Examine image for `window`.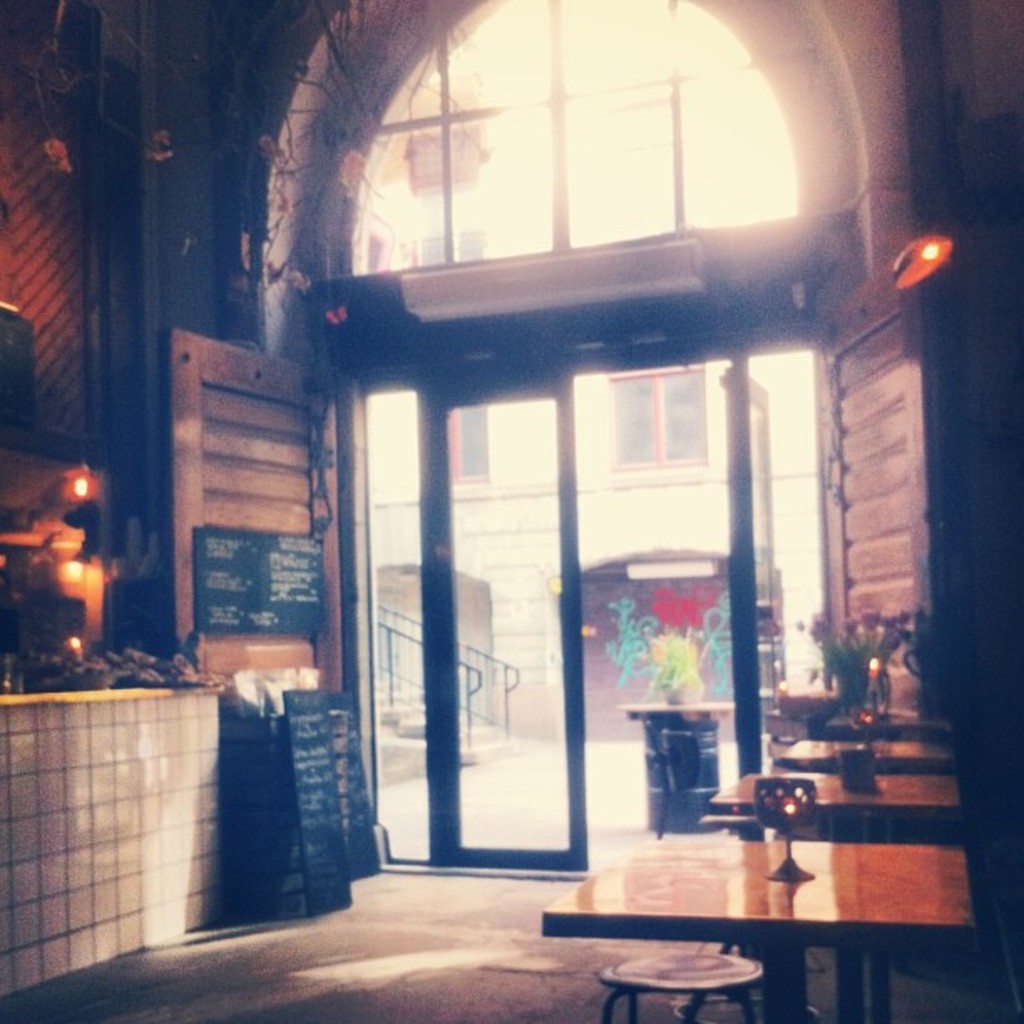
Examination result: 607/368/704/465.
